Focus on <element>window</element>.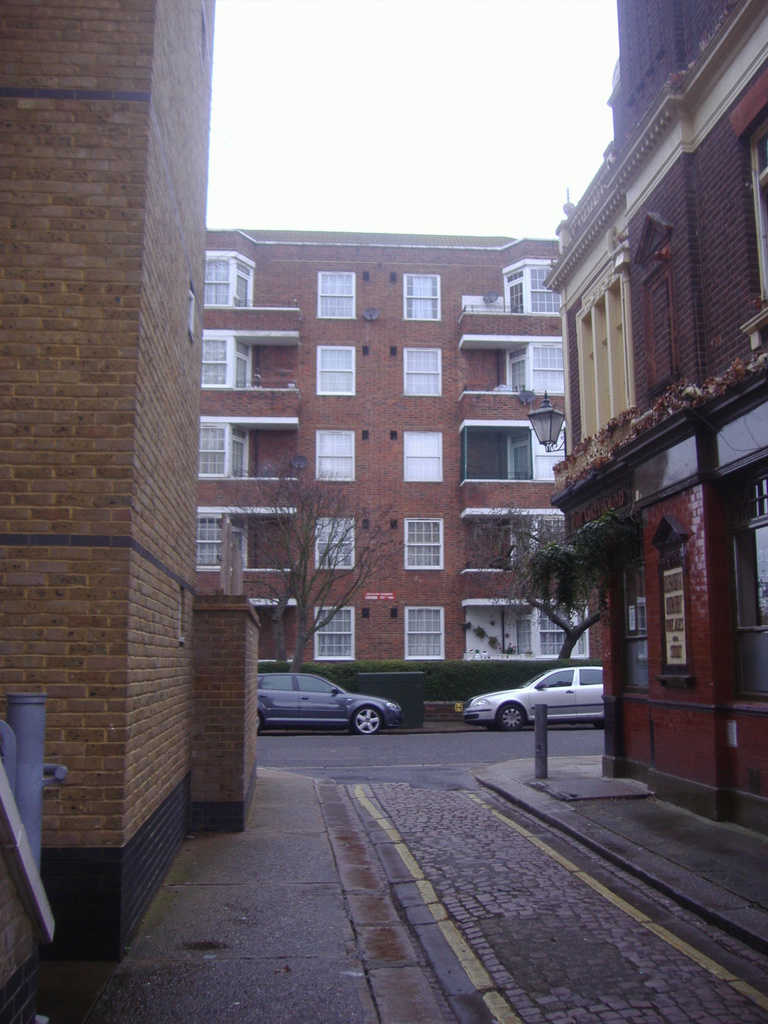
Focused at left=502, top=264, right=560, bottom=318.
